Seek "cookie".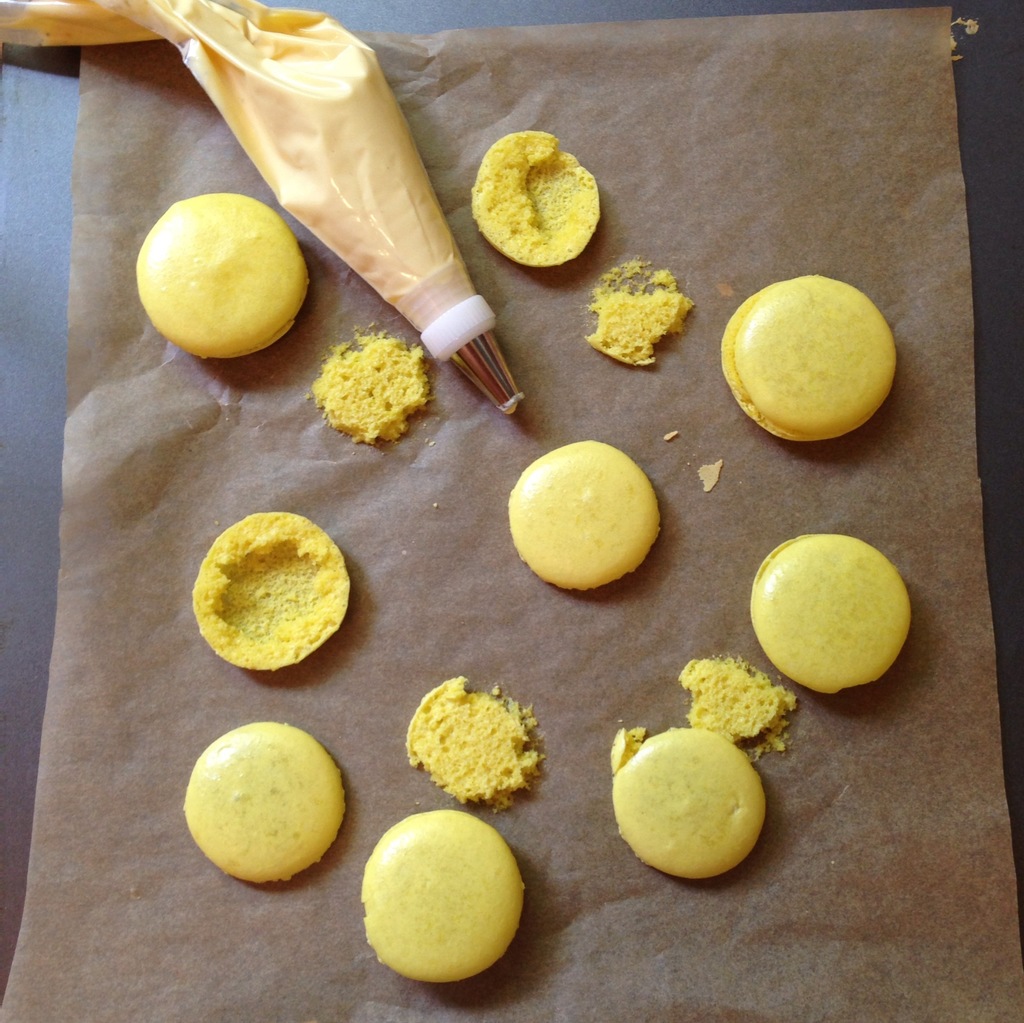
box(408, 674, 543, 814).
